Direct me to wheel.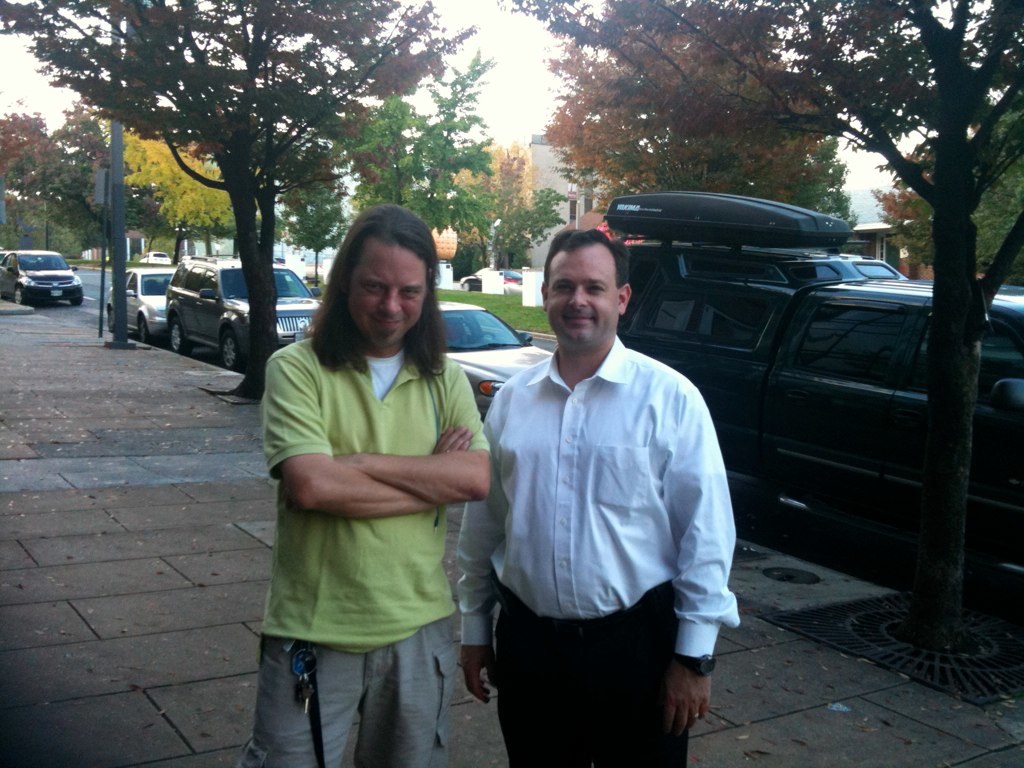
Direction: (107, 311, 116, 334).
